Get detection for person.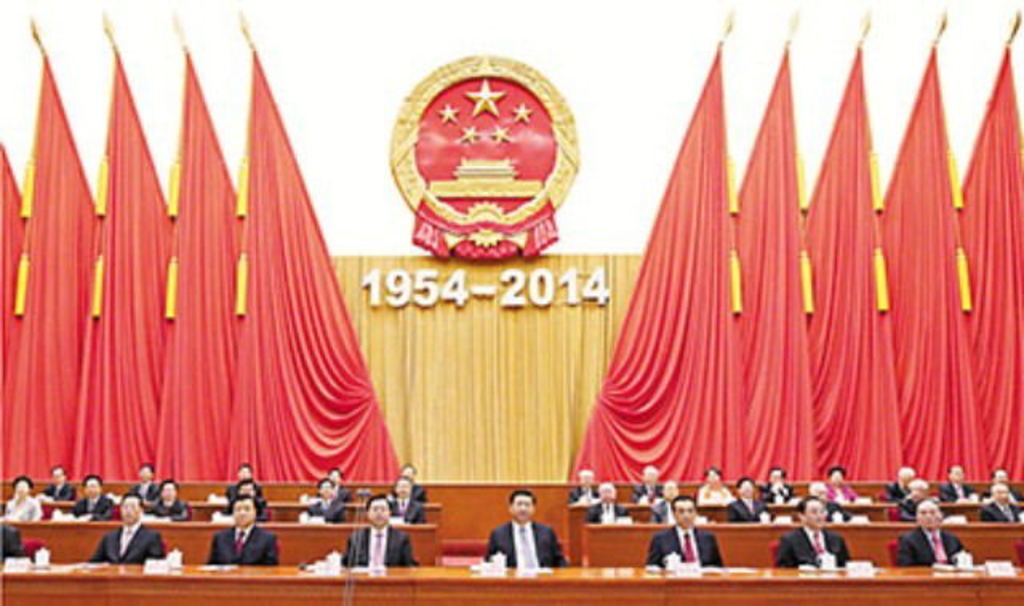
Detection: [718,473,776,526].
